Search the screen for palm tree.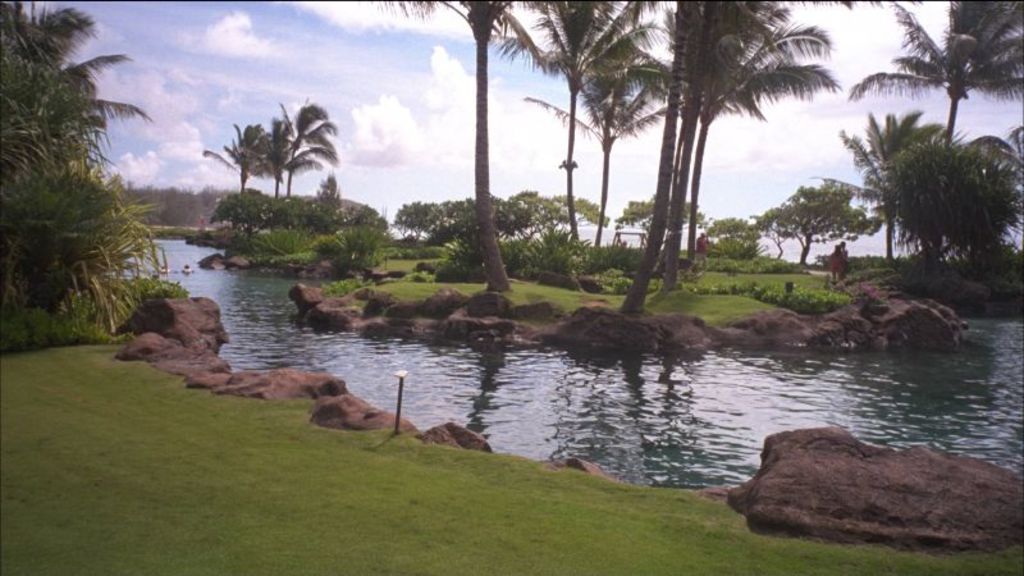
Found at l=563, t=56, r=648, b=293.
